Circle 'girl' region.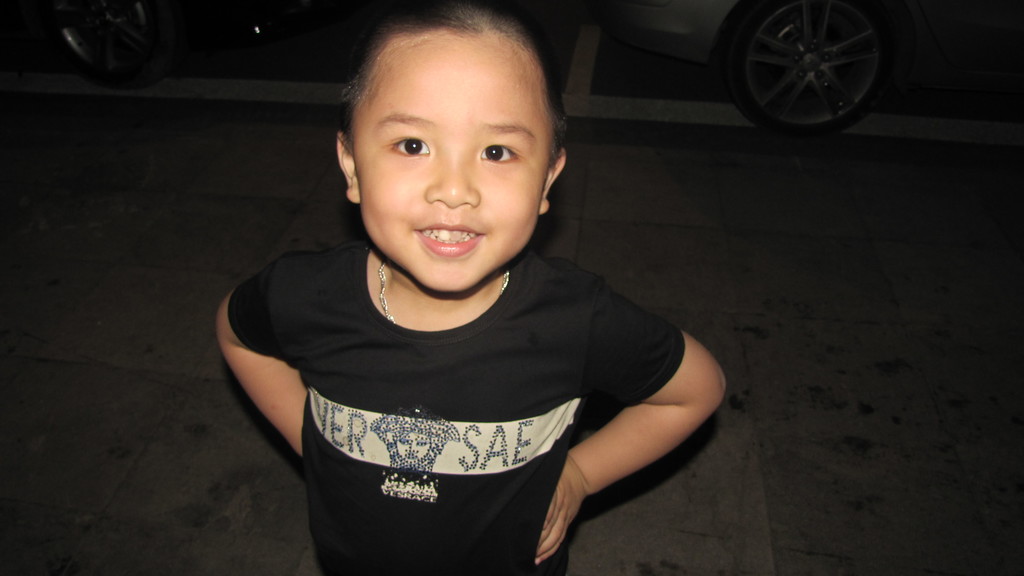
Region: box(216, 3, 728, 575).
